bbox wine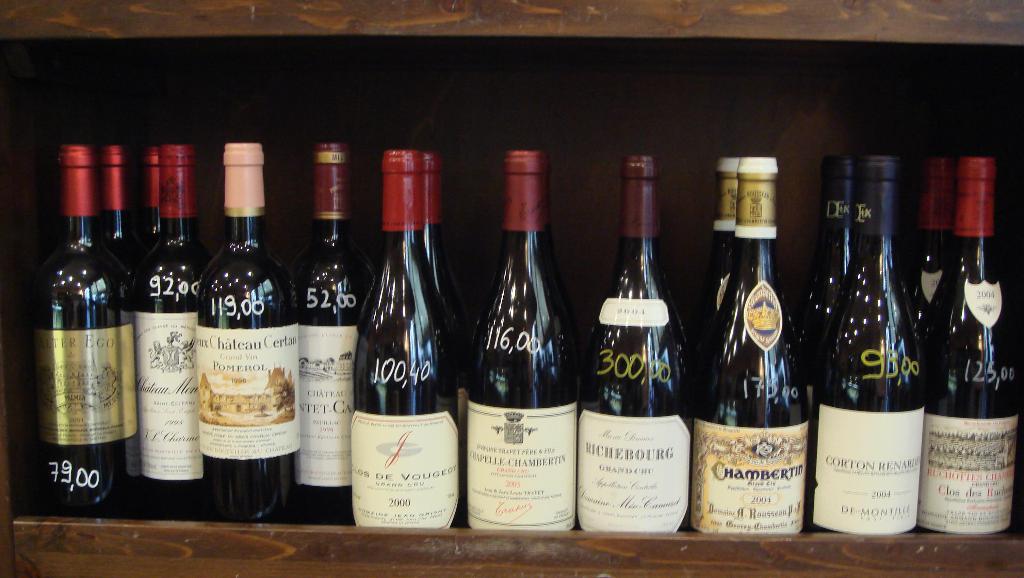
detection(294, 142, 370, 520)
